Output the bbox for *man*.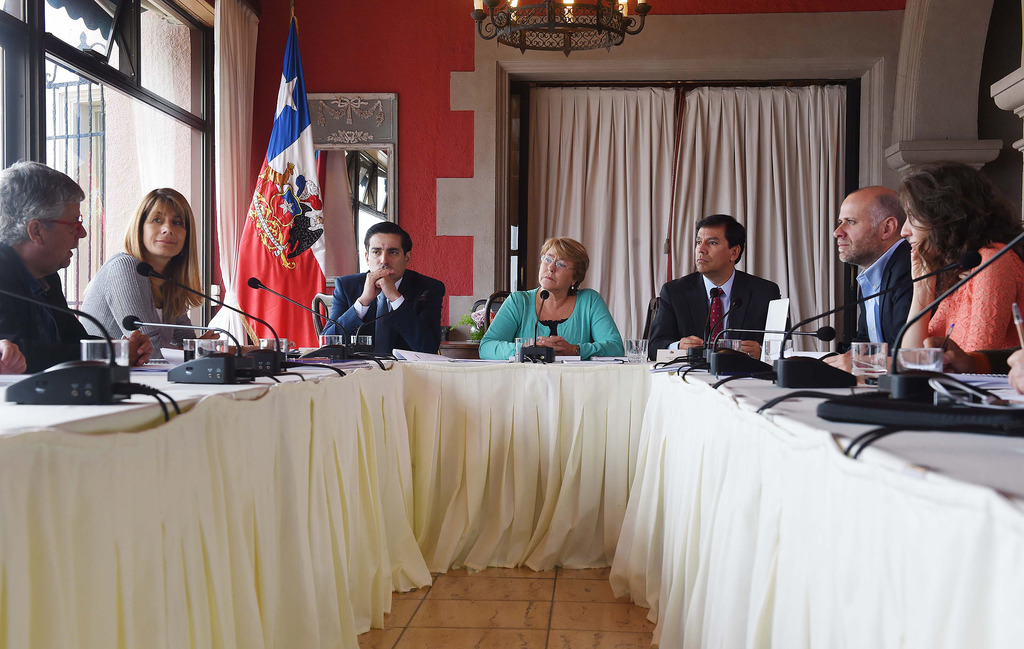
<region>0, 158, 152, 372</region>.
